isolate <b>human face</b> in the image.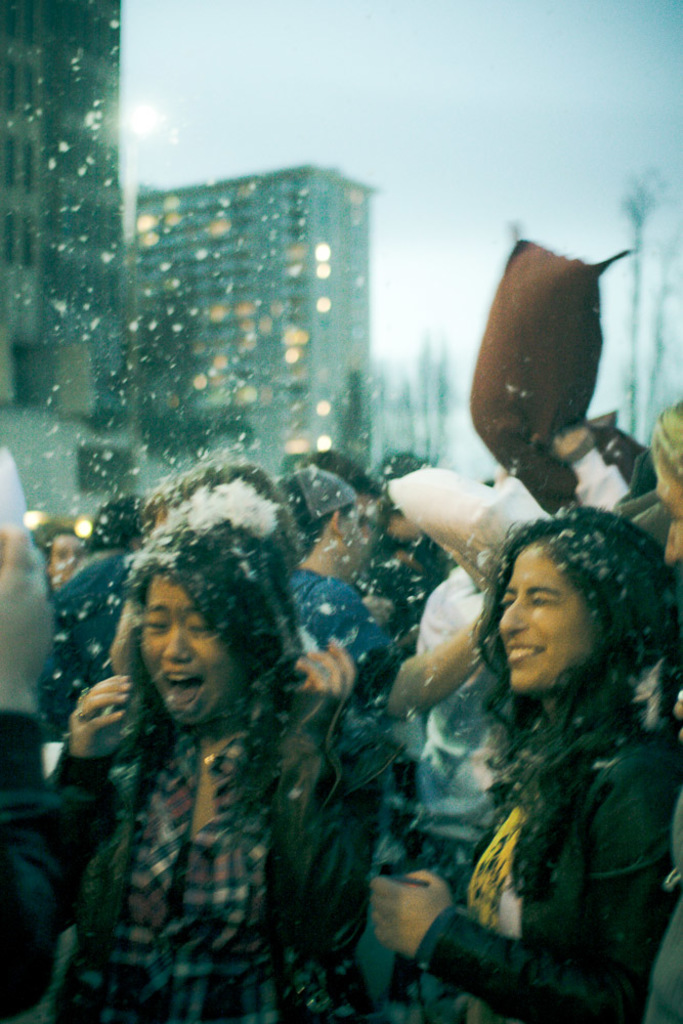
Isolated region: [x1=660, y1=446, x2=682, y2=570].
